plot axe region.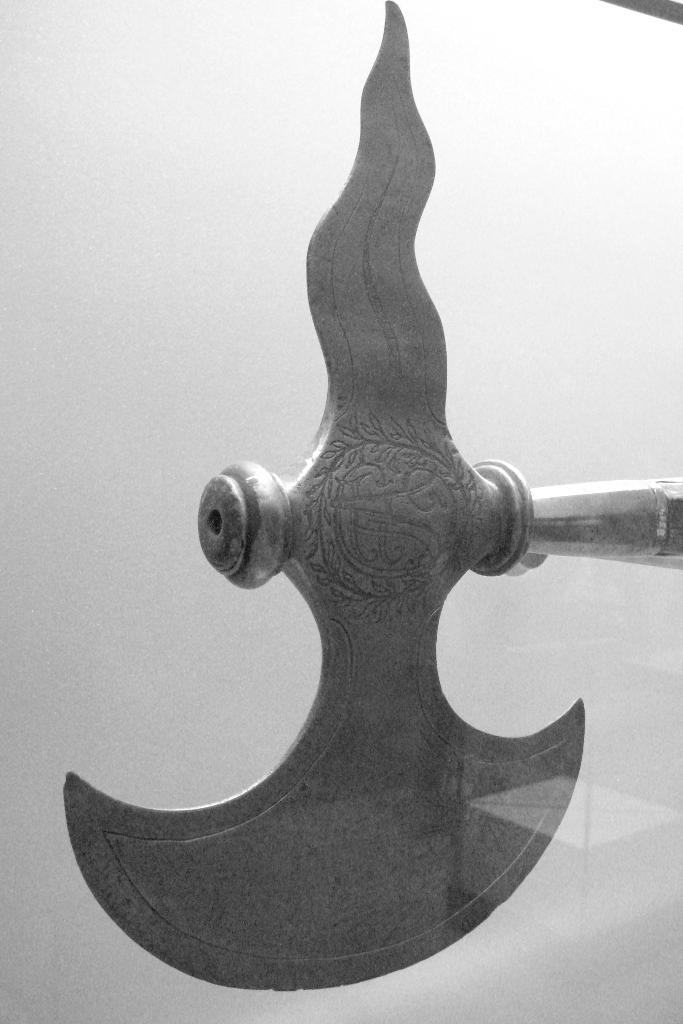
Plotted at <bbox>60, 0, 682, 993</bbox>.
